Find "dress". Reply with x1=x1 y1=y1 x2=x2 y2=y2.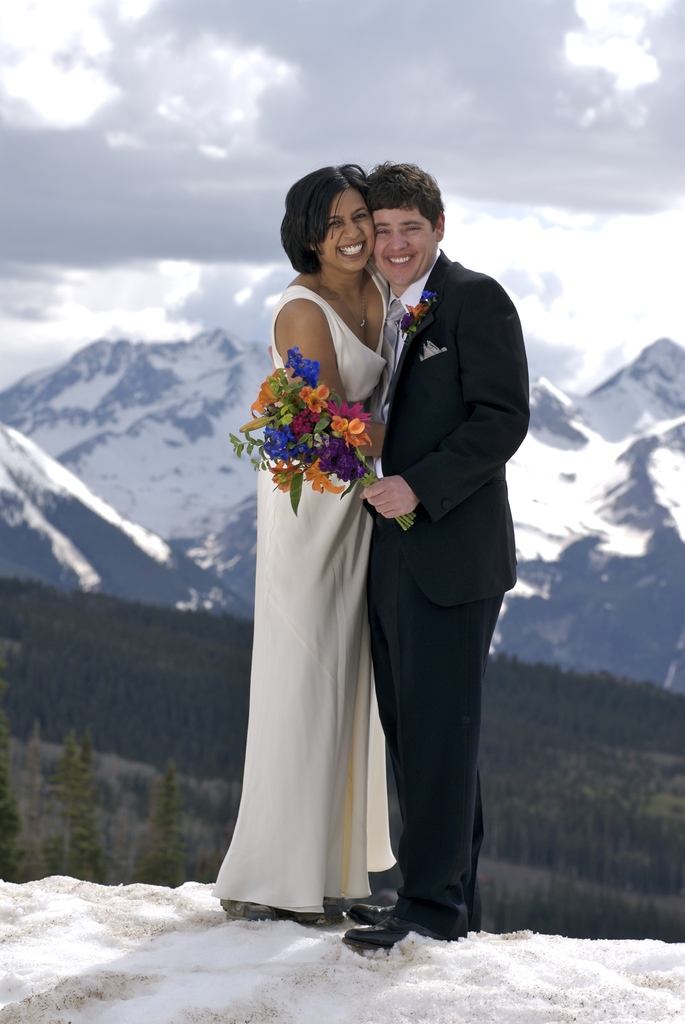
x1=209 y1=266 x2=401 y2=914.
